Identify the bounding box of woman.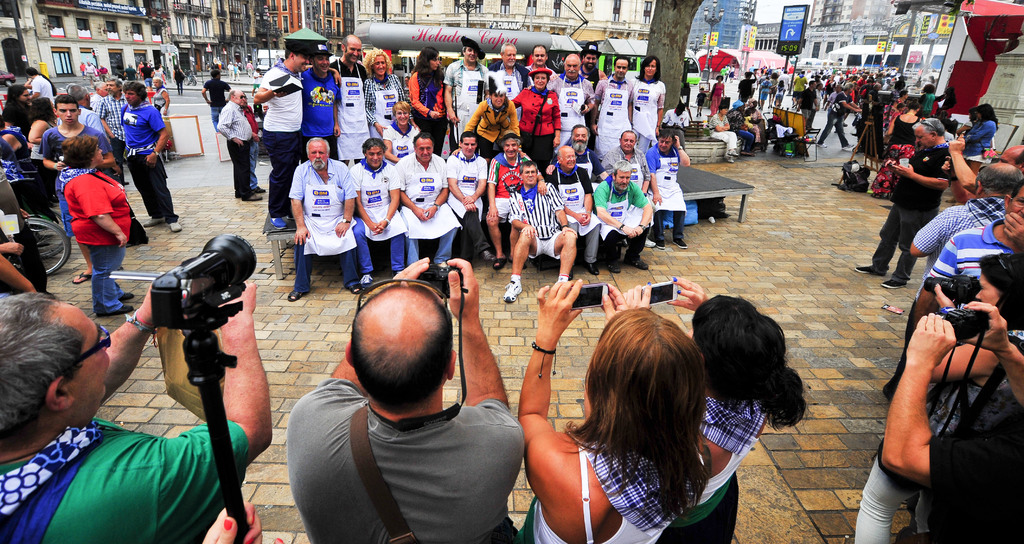
(left=412, top=45, right=448, bottom=156).
